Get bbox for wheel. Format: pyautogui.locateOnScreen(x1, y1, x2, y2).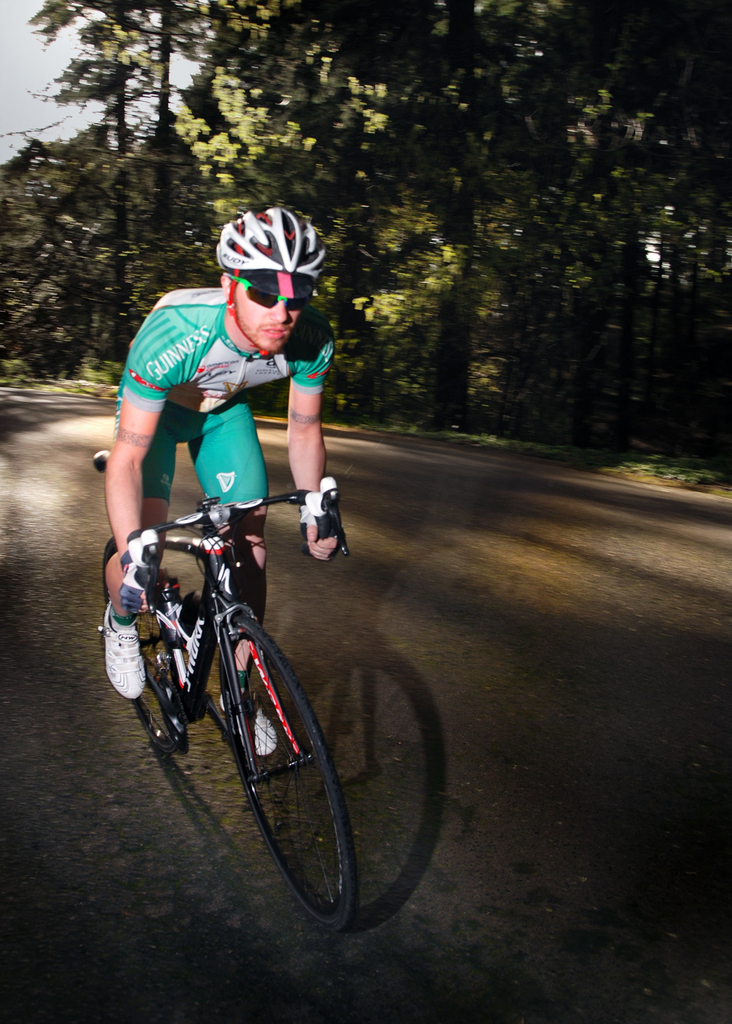
pyautogui.locateOnScreen(103, 535, 189, 758).
